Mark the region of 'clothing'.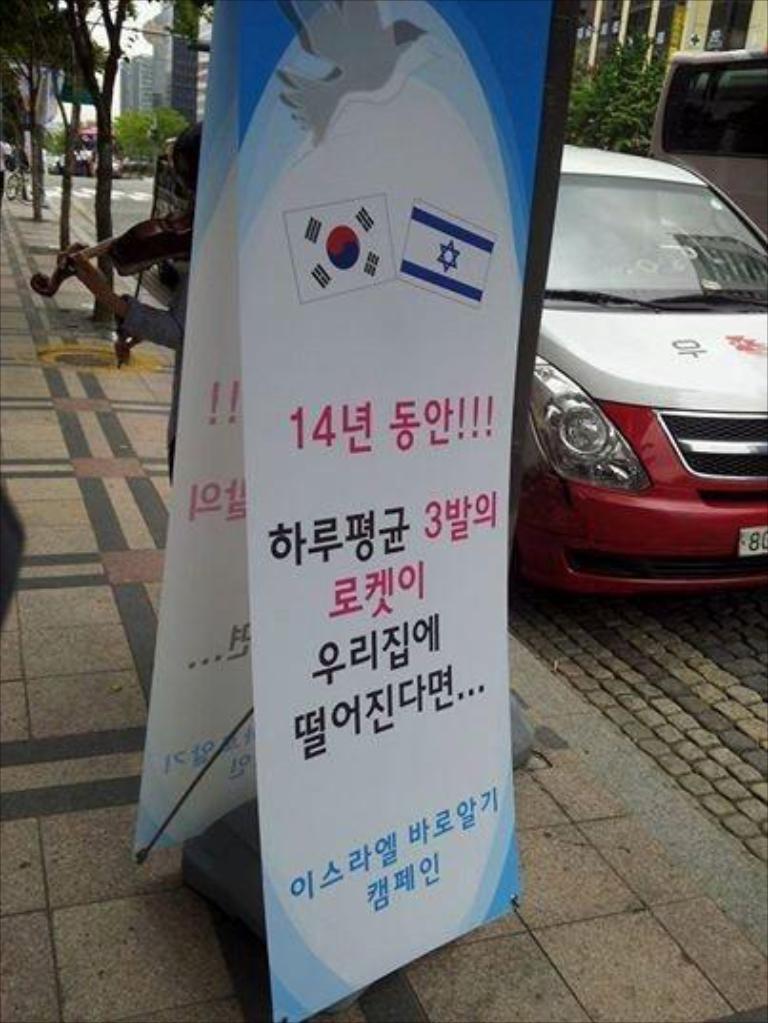
Region: (left=0, top=141, right=4, bottom=211).
